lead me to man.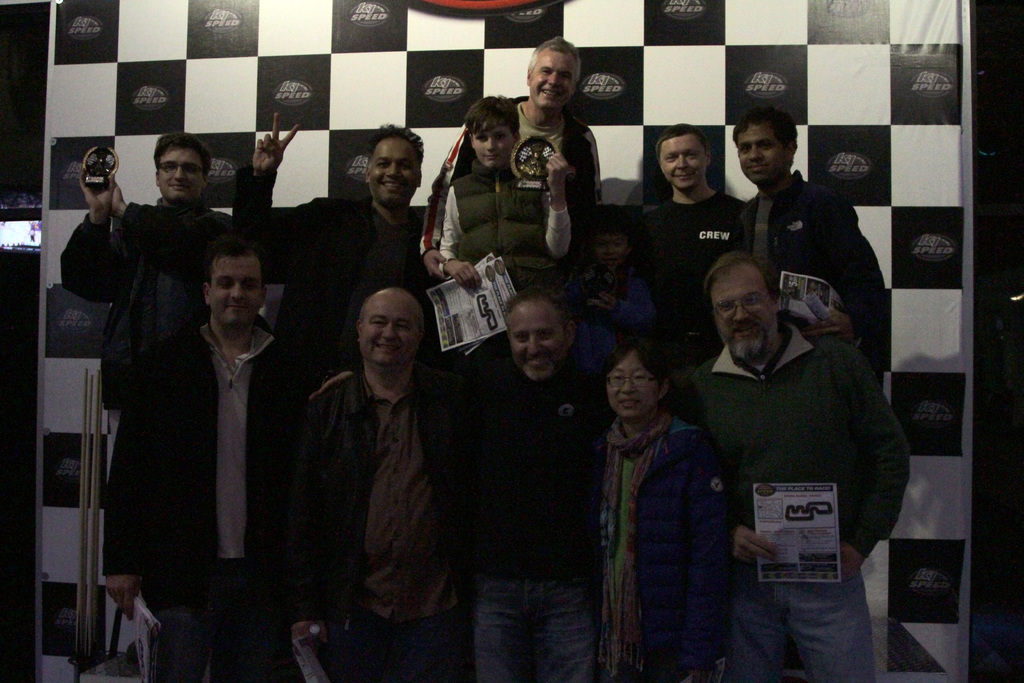
Lead to BBox(416, 37, 605, 280).
